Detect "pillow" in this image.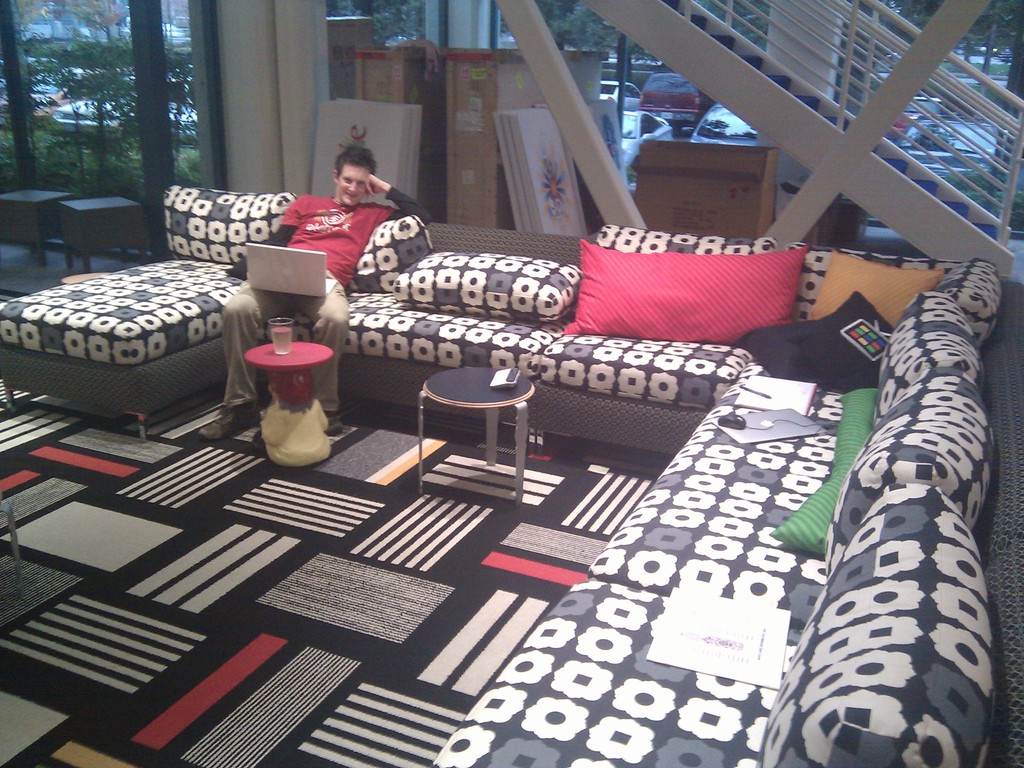
Detection: {"x1": 556, "y1": 237, "x2": 822, "y2": 339}.
